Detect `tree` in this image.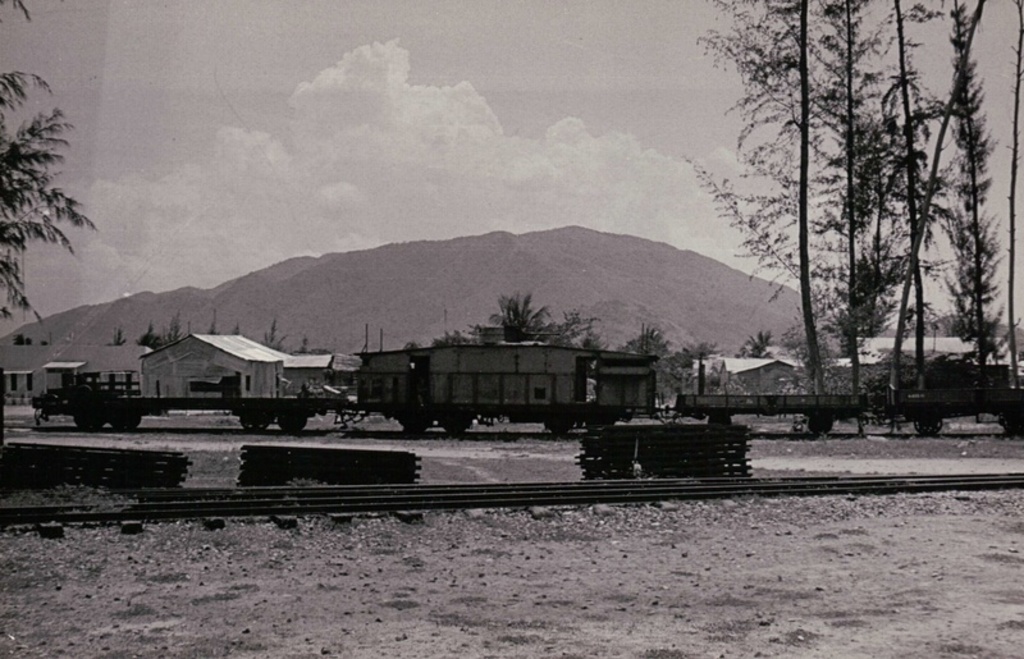
Detection: 737 324 776 365.
